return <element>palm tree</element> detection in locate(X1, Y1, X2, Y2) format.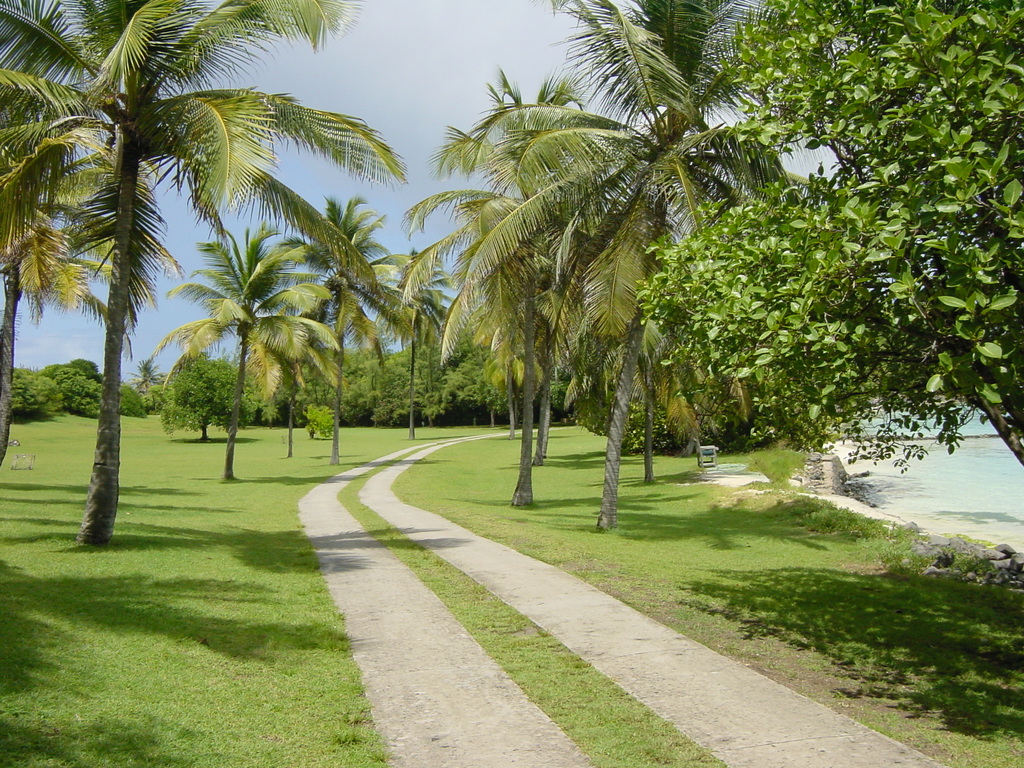
locate(154, 218, 341, 486).
